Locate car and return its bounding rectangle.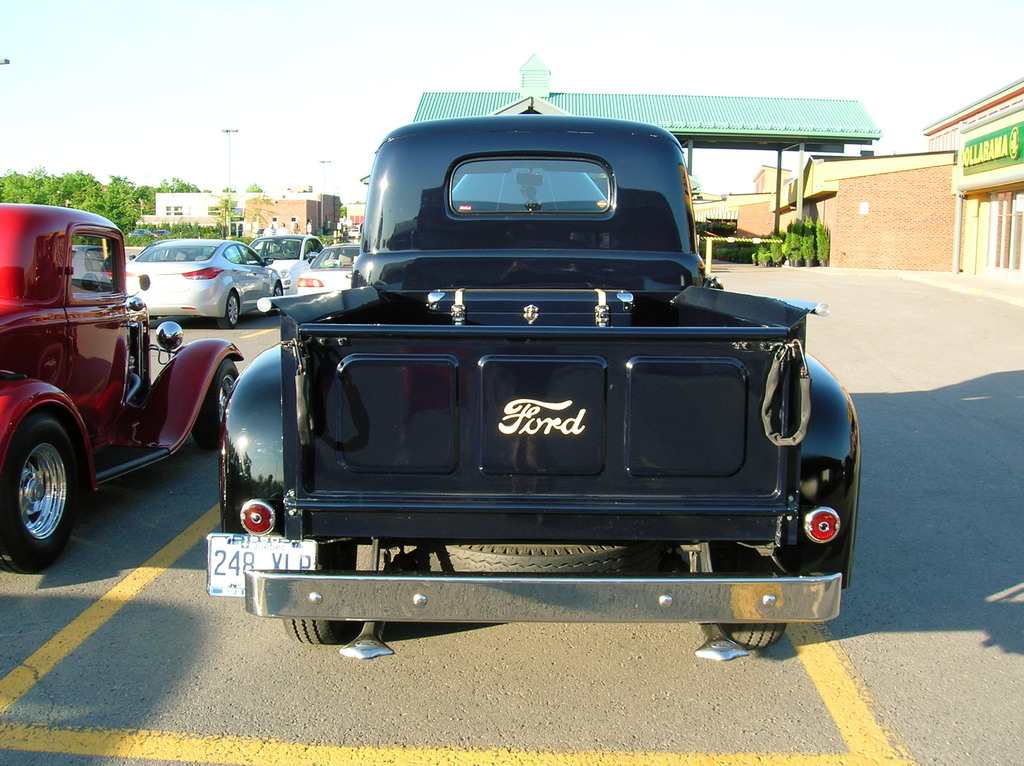
(225,117,872,657).
